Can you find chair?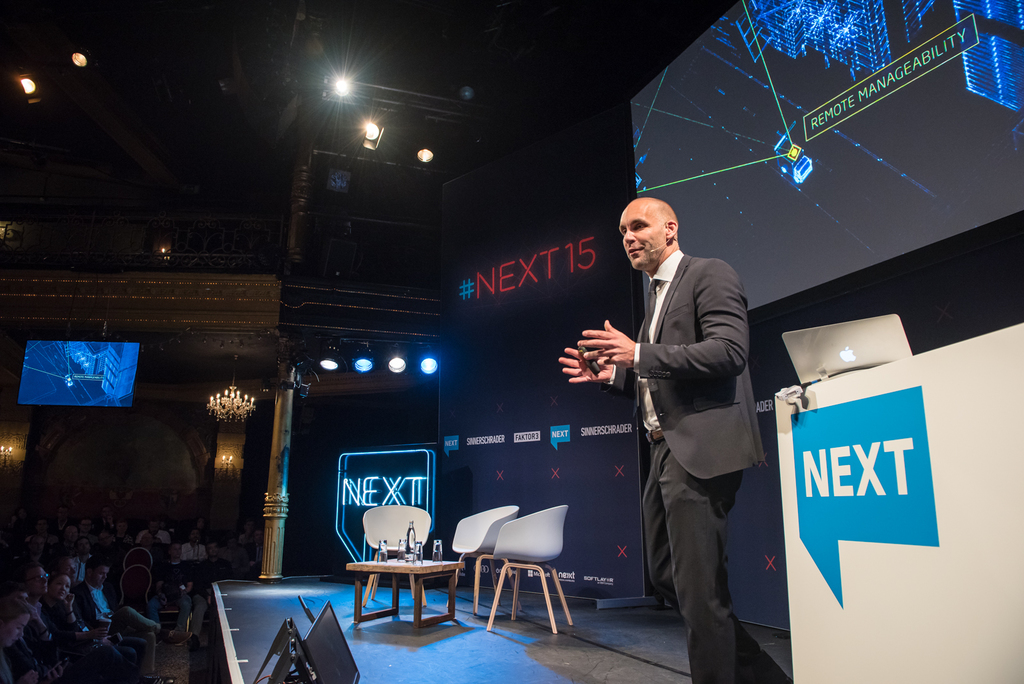
Yes, bounding box: {"left": 479, "top": 503, "right": 577, "bottom": 638}.
